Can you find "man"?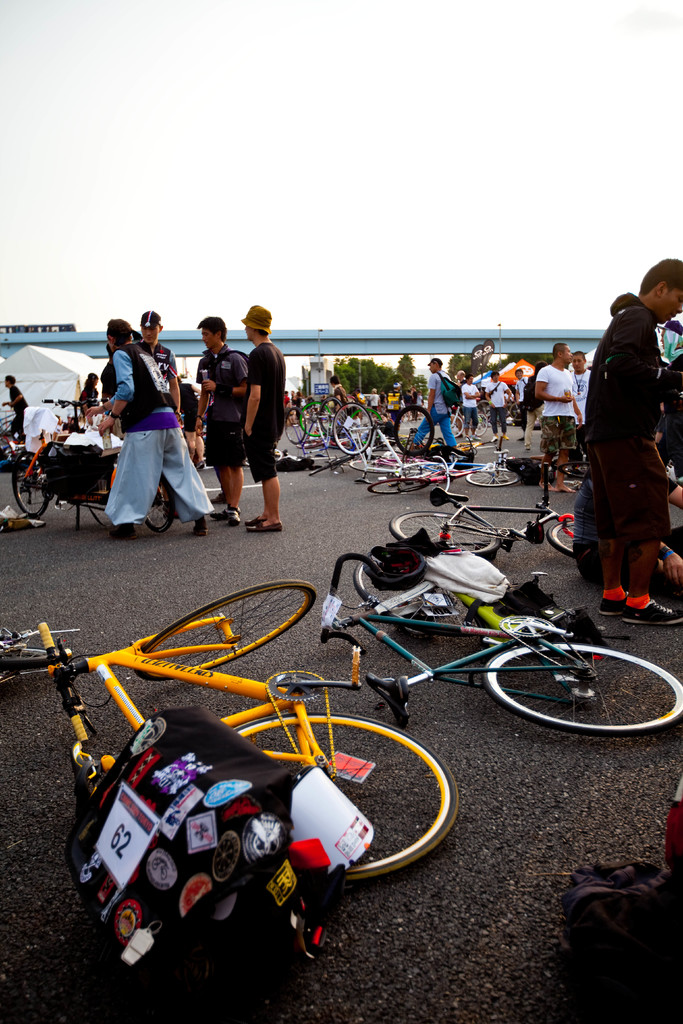
Yes, bounding box: {"x1": 385, "y1": 380, "x2": 406, "y2": 438}.
